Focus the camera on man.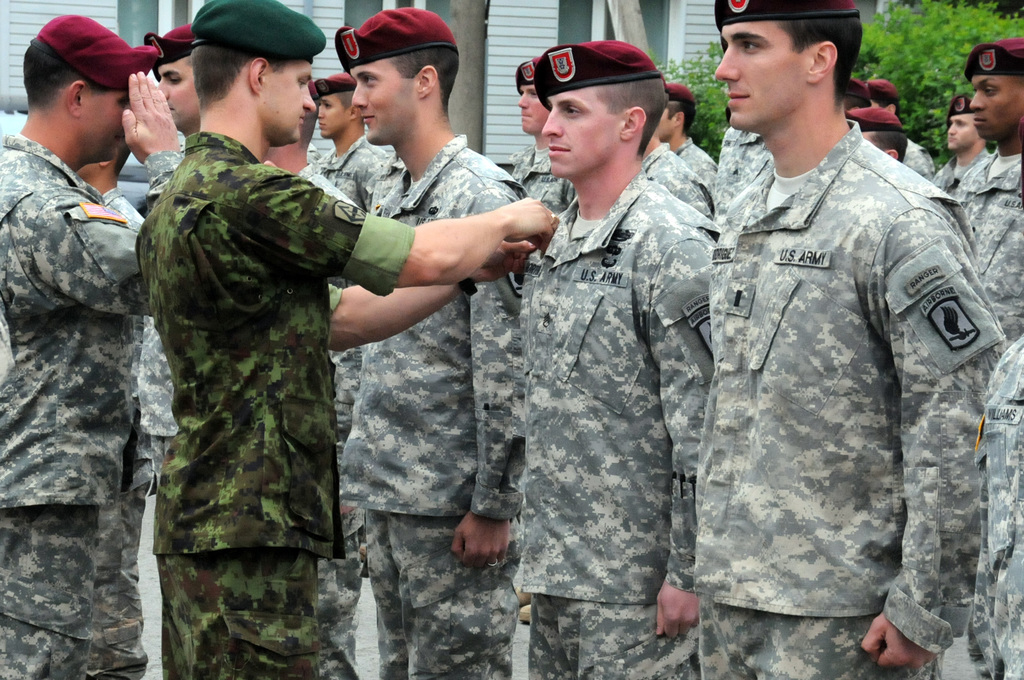
Focus region: x1=650 y1=82 x2=719 y2=200.
